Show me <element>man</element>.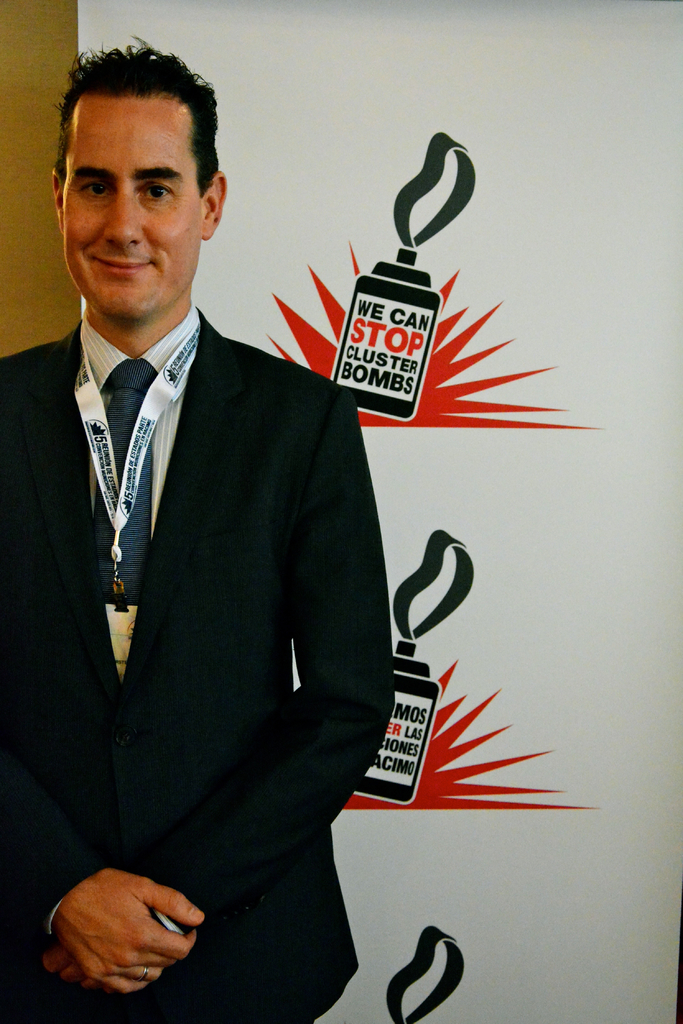
<element>man</element> is here: 0,34,396,1023.
